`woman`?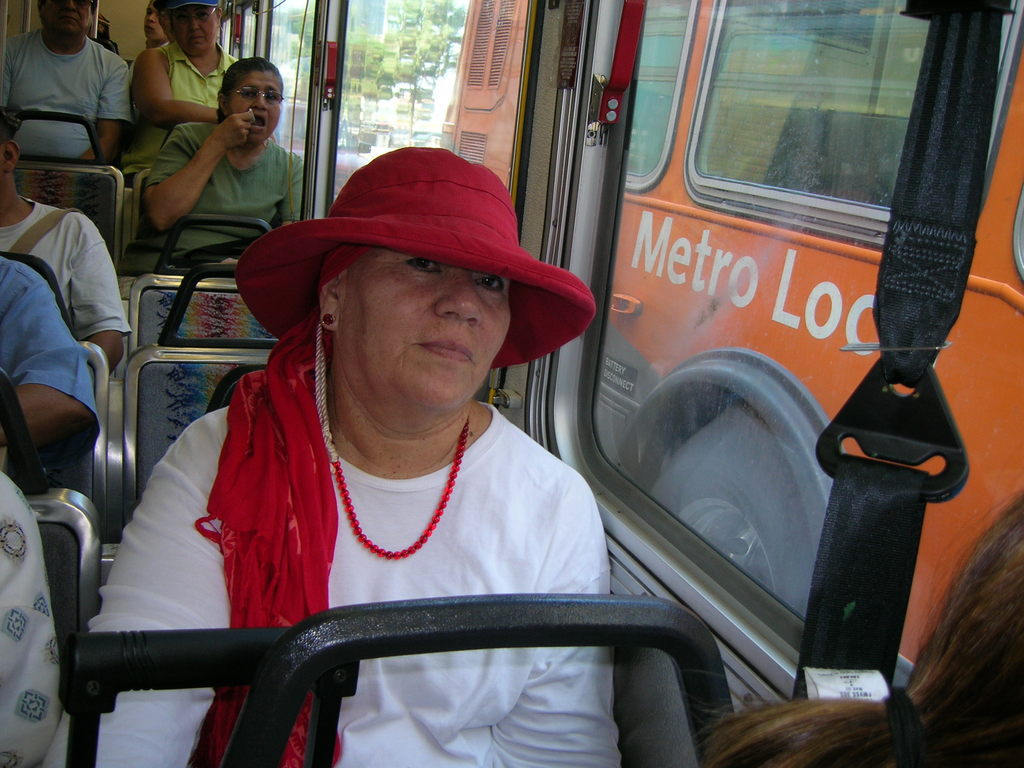
[left=116, top=56, right=321, bottom=285]
